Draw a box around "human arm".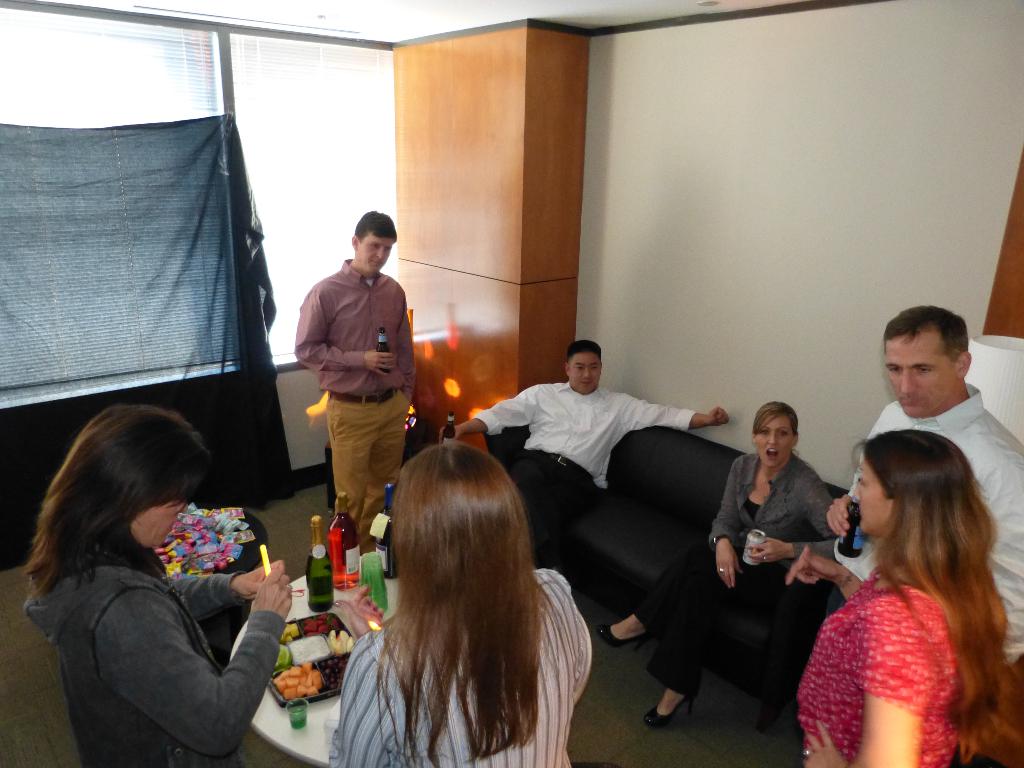
locate(296, 287, 403, 378).
